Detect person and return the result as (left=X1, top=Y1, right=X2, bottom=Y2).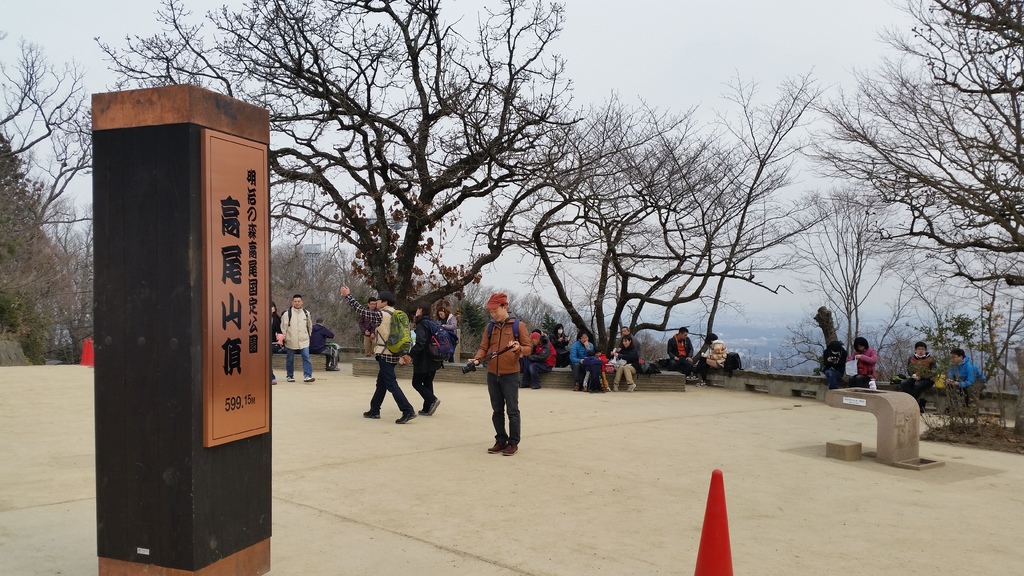
(left=824, top=338, right=845, bottom=385).
